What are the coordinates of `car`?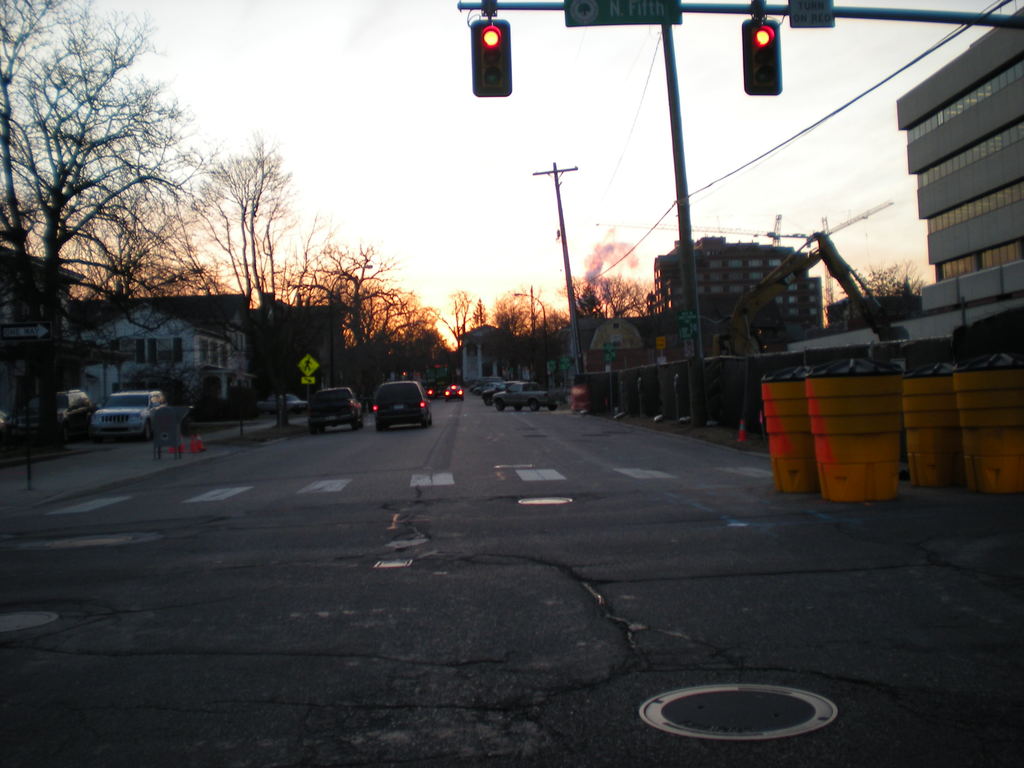
select_region(0, 408, 6, 431).
